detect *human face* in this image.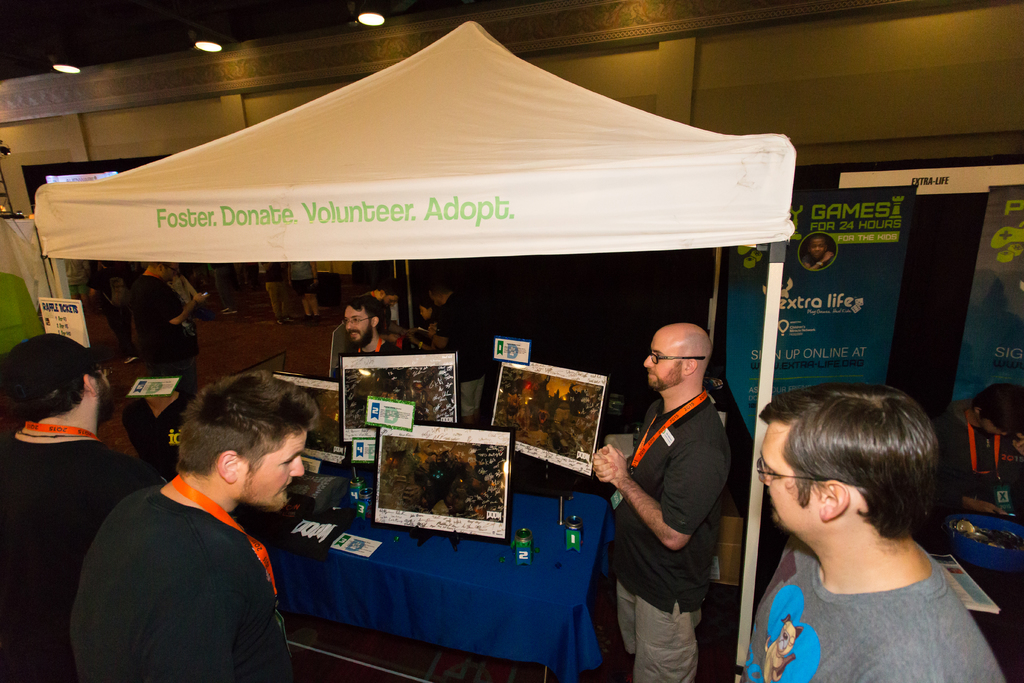
Detection: 762, 422, 824, 527.
